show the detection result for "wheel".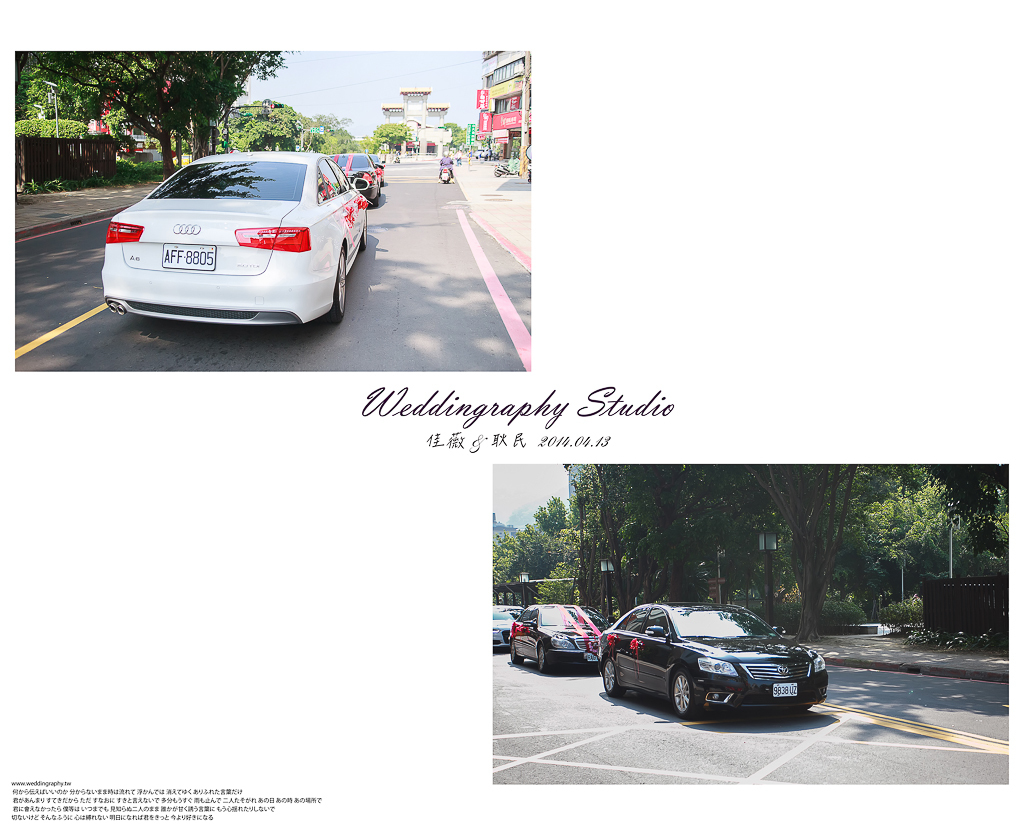
l=512, t=644, r=523, b=668.
